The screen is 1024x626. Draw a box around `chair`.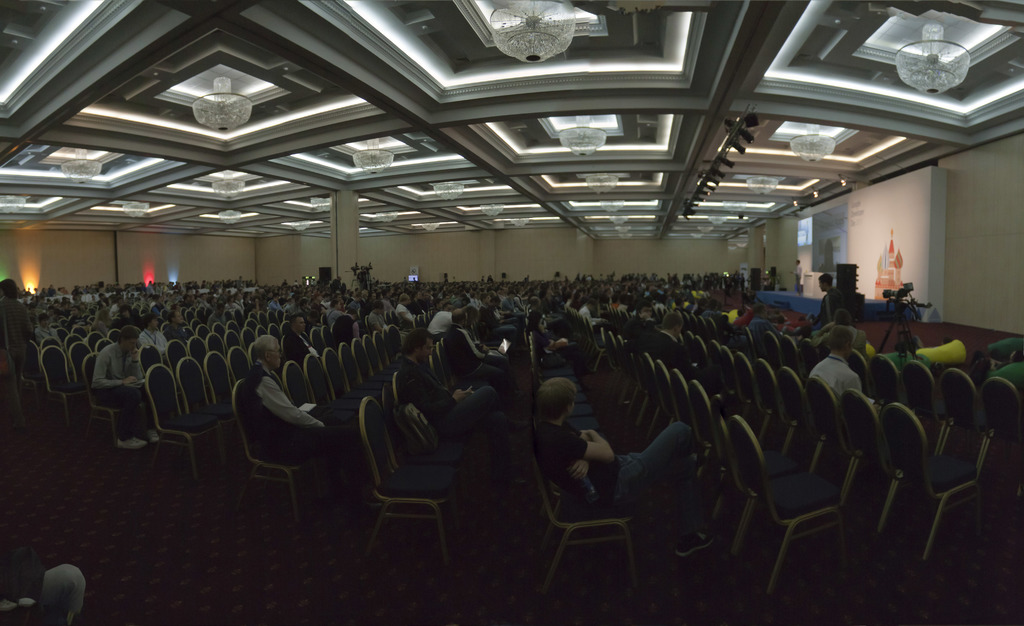
box(838, 394, 902, 532).
